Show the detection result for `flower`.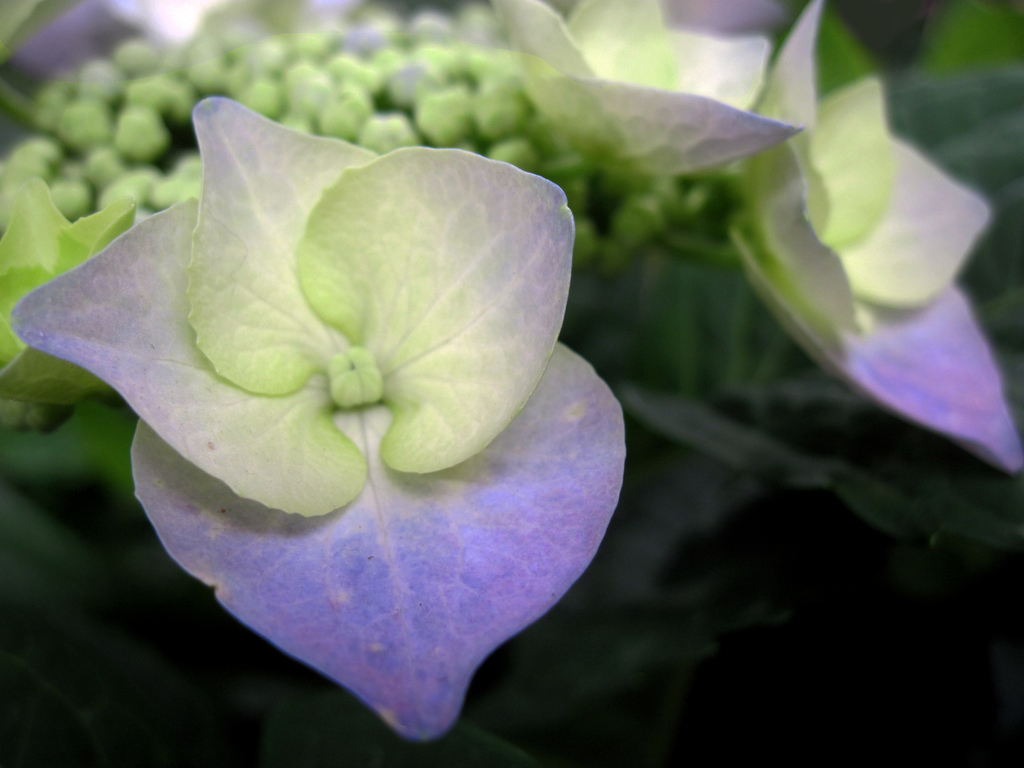
rect(483, 0, 805, 183).
